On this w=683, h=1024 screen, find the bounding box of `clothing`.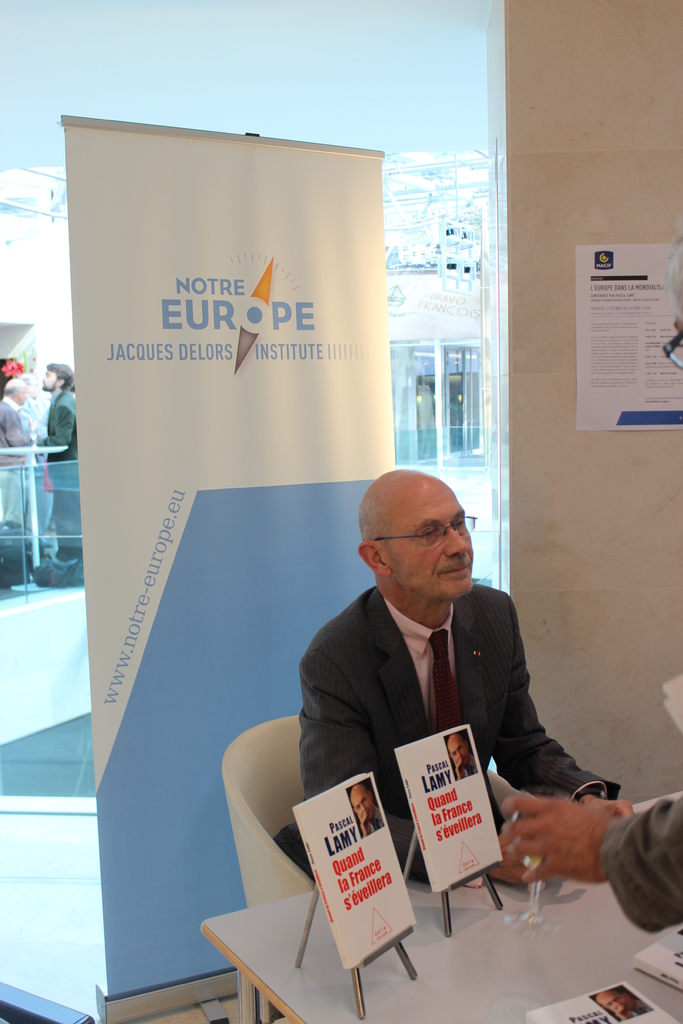
Bounding box: [left=37, top=393, right=95, bottom=557].
